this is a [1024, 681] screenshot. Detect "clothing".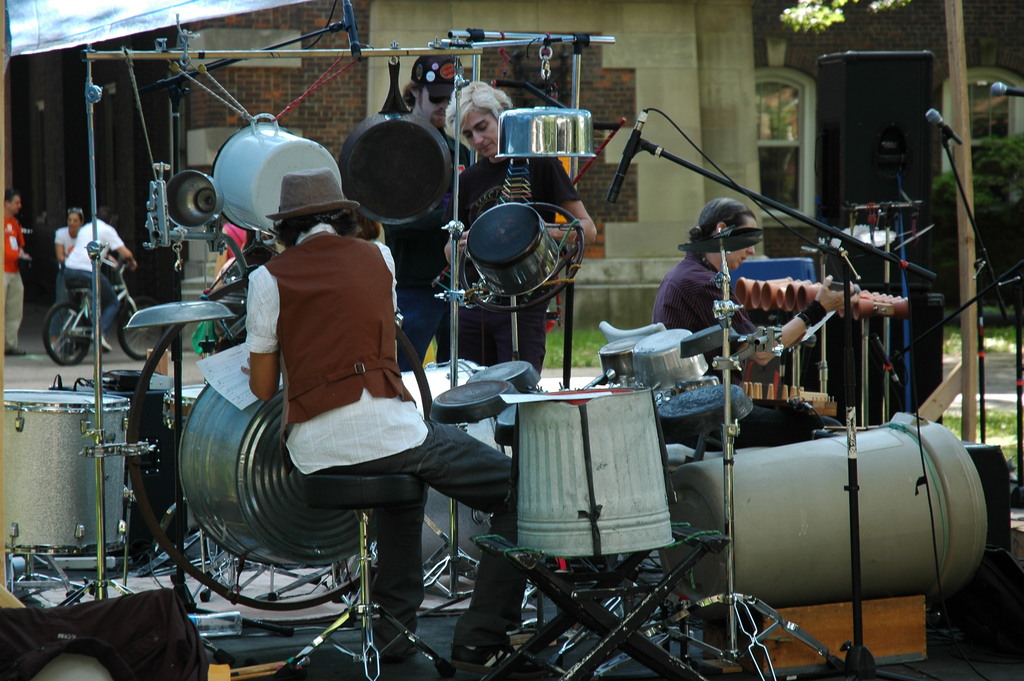
bbox(378, 113, 467, 377).
